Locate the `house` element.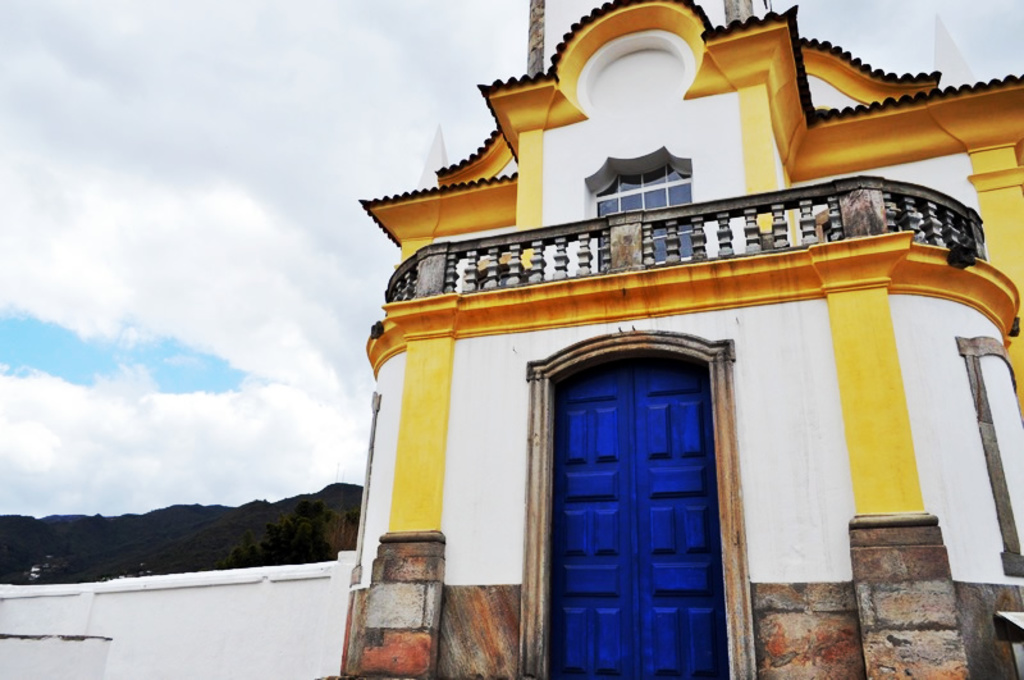
Element bbox: <region>338, 0, 1023, 679</region>.
